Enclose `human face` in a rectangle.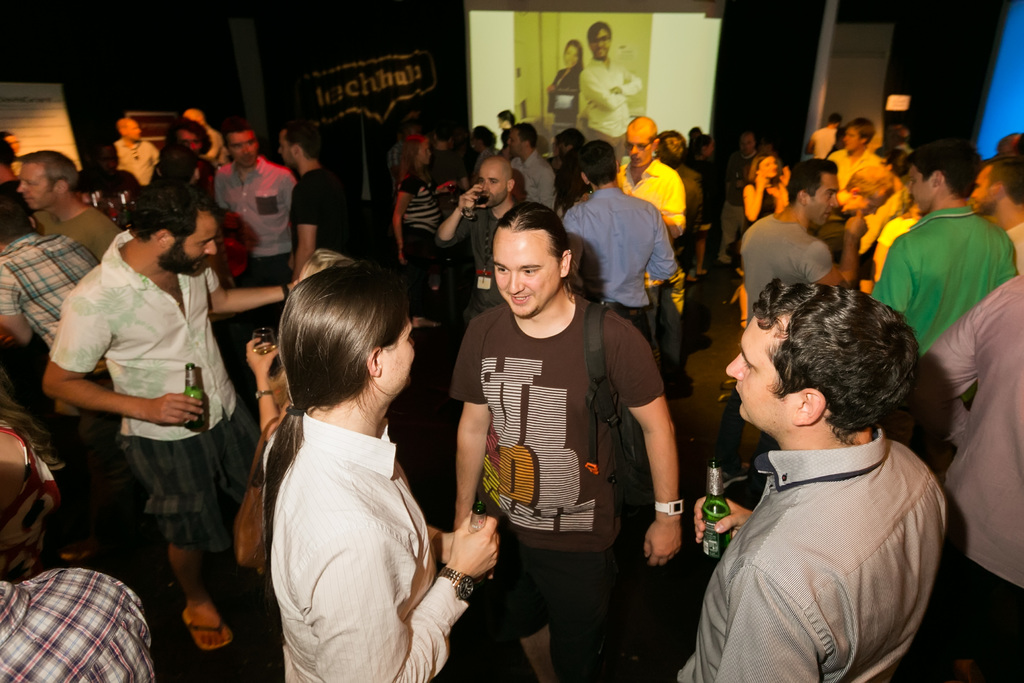
x1=843 y1=190 x2=890 y2=217.
